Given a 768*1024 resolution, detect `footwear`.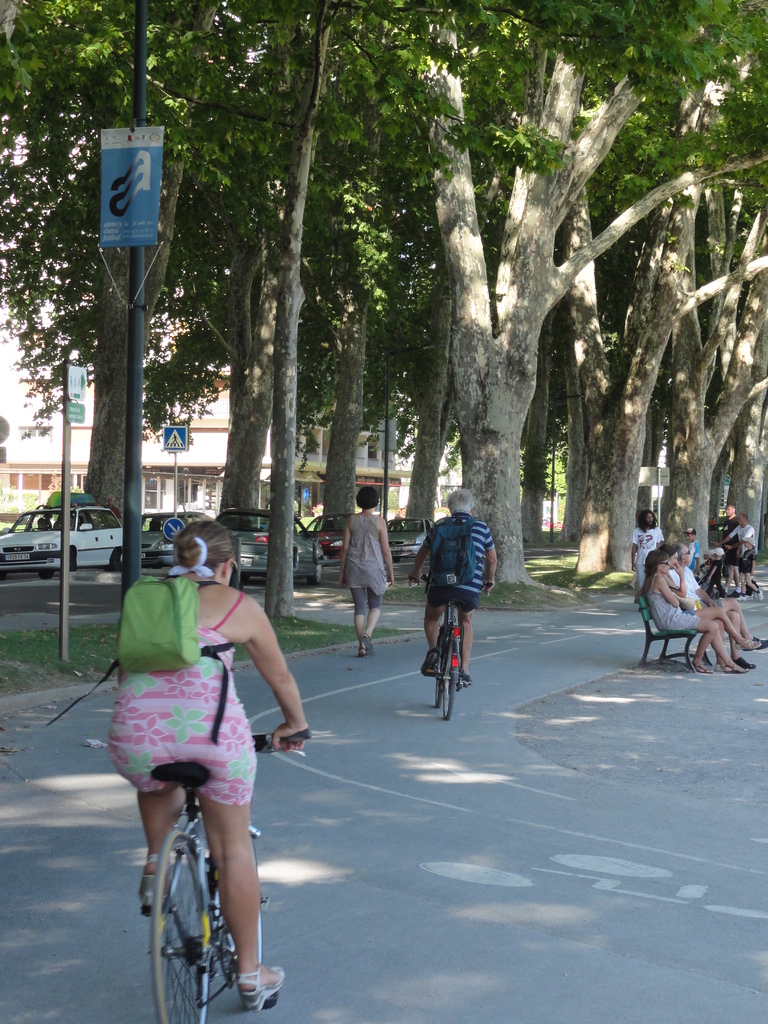
bbox=[363, 634, 382, 659].
